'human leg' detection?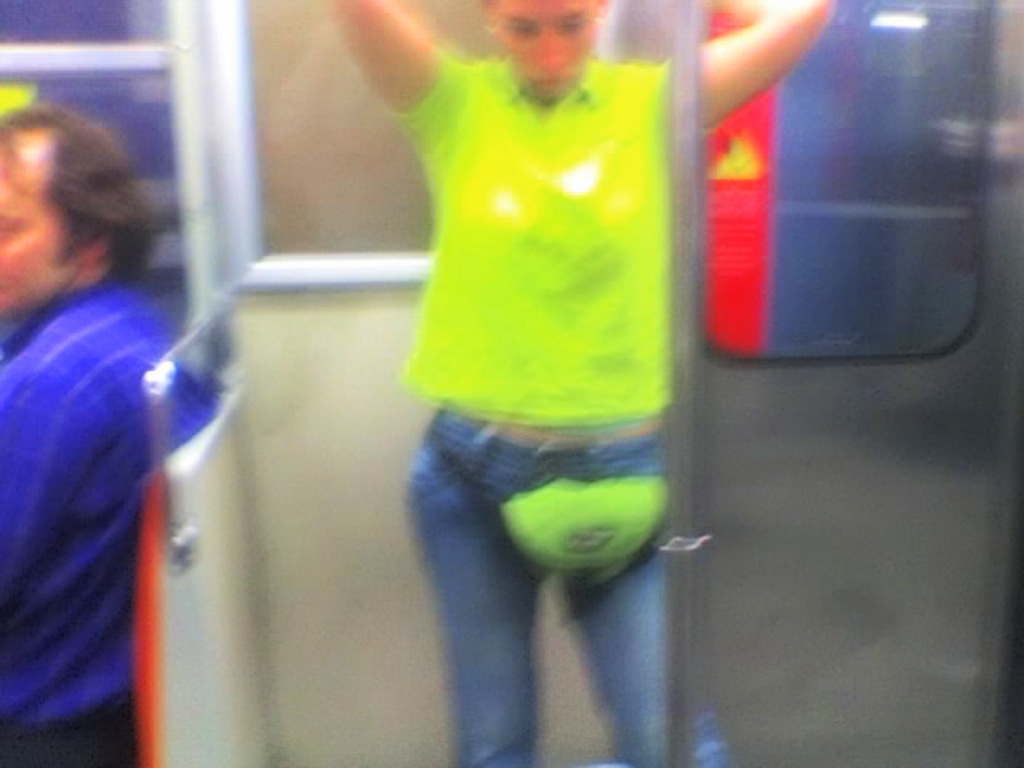
crop(405, 437, 531, 766)
